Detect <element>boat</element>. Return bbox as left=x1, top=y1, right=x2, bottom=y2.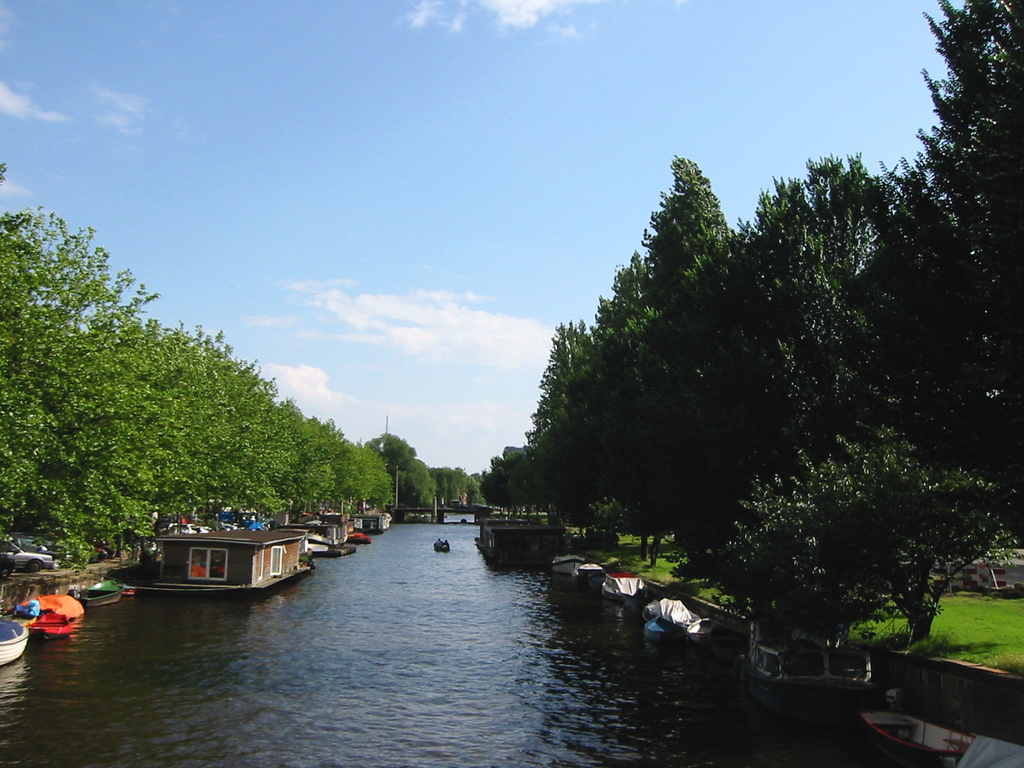
left=13, top=589, right=87, bottom=621.
